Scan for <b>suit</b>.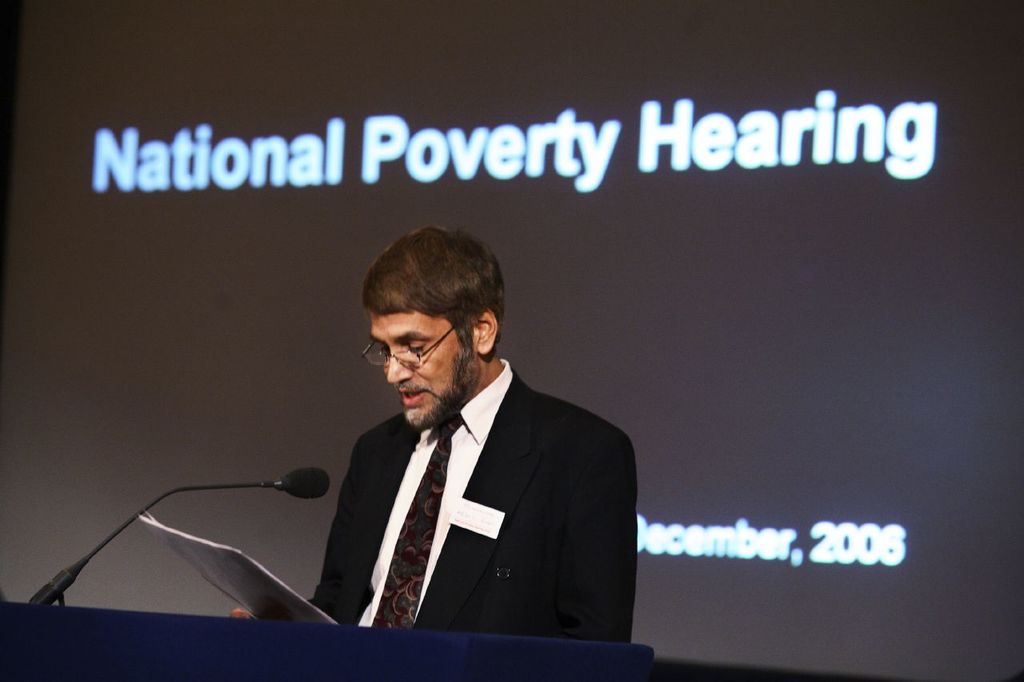
Scan result: region(297, 306, 658, 650).
